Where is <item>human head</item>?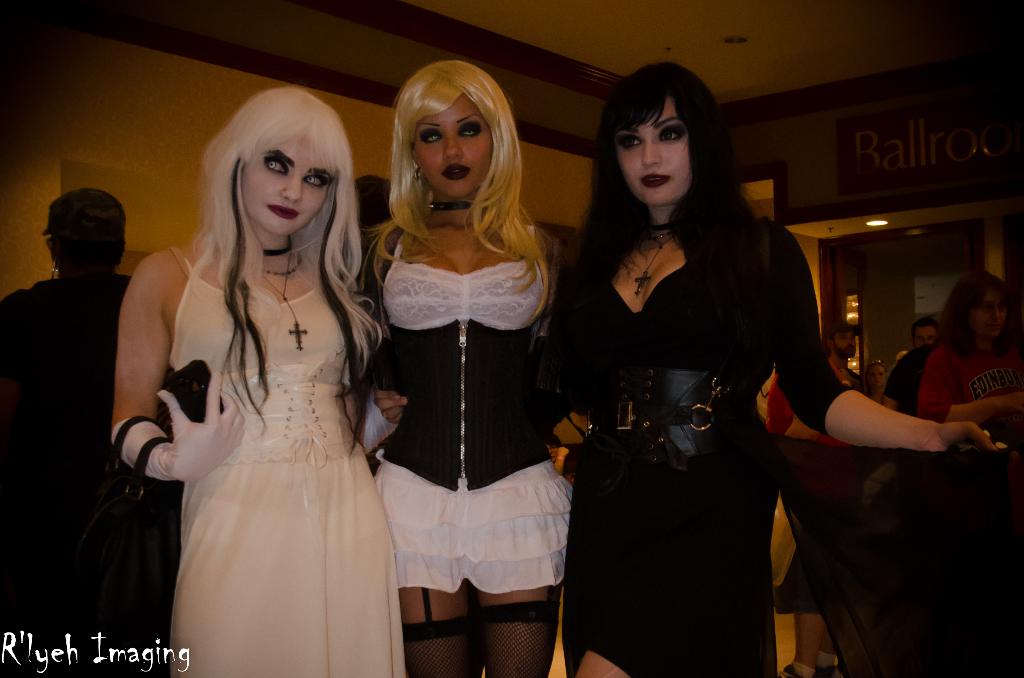
rect(590, 61, 721, 210).
